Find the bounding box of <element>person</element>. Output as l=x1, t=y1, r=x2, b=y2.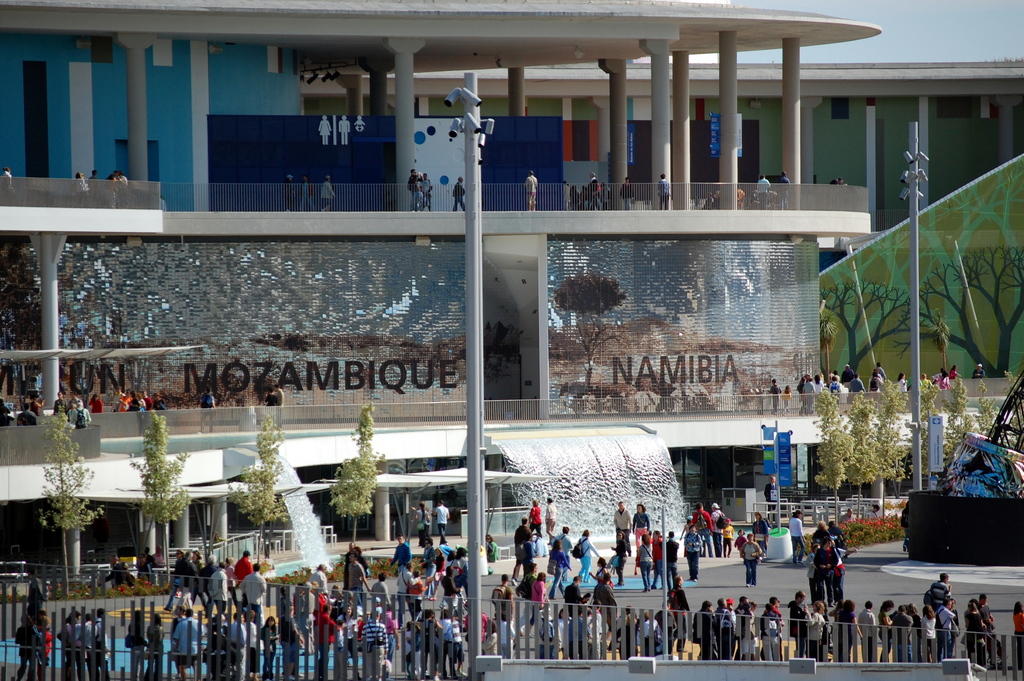
l=85, t=612, r=102, b=678.
